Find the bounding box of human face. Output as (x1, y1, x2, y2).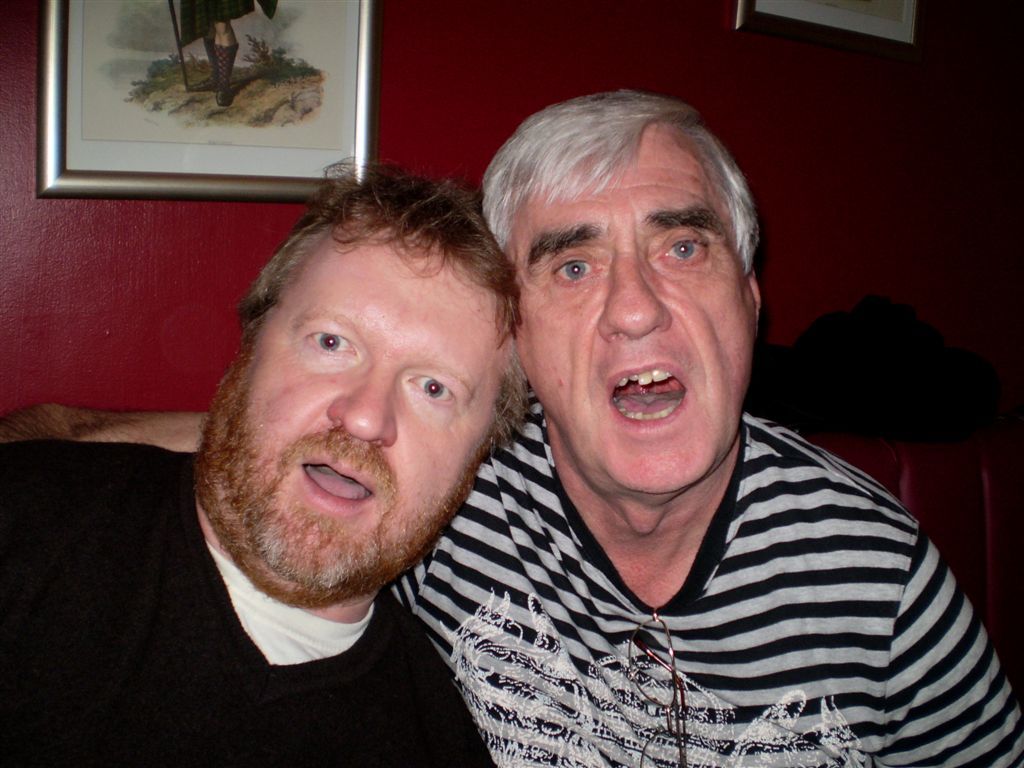
(501, 112, 762, 483).
